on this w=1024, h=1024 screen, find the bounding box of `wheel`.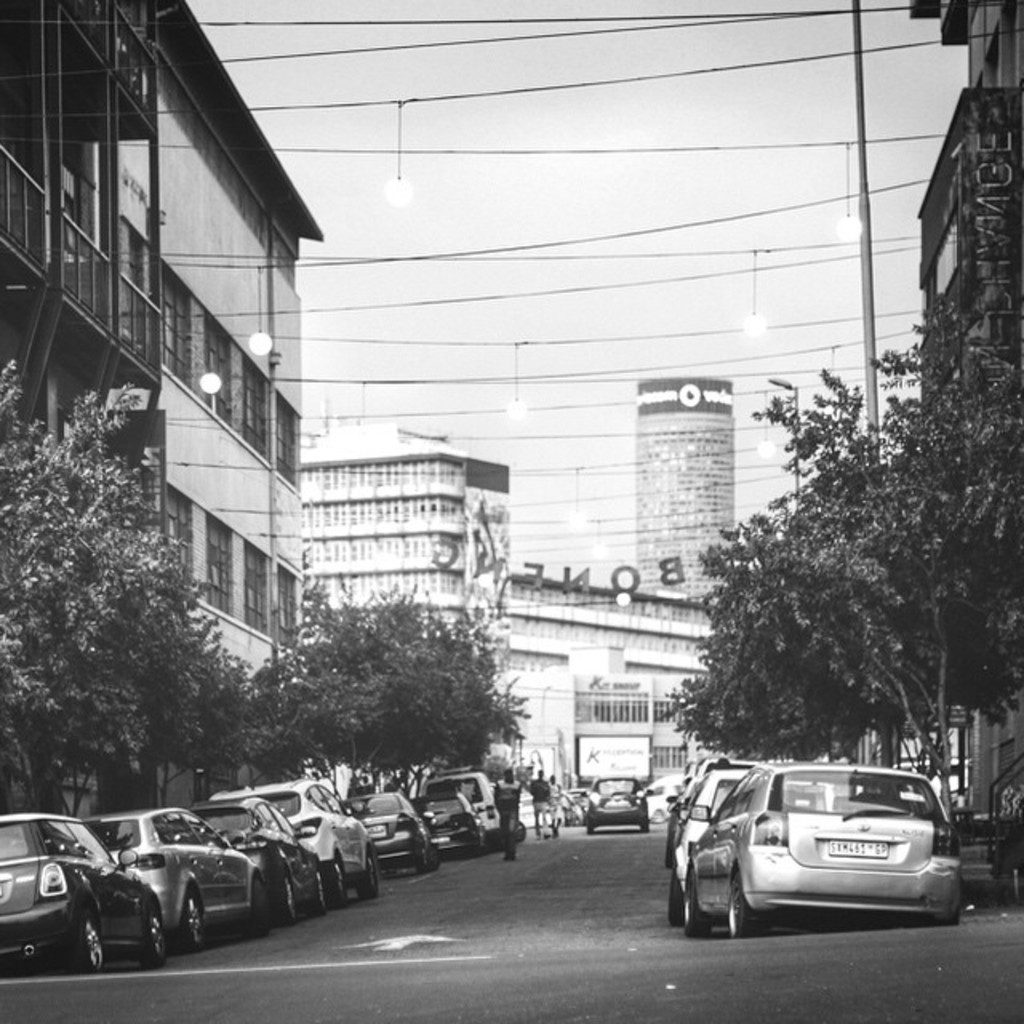
Bounding box: (334, 861, 346, 906).
